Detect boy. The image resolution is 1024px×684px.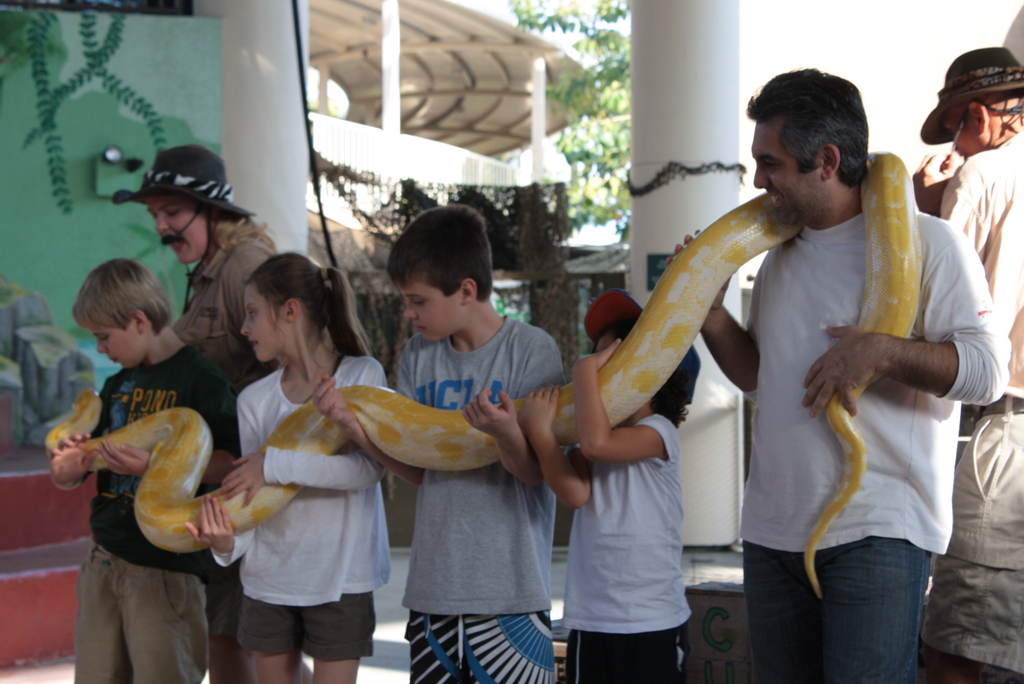
{"x1": 313, "y1": 203, "x2": 568, "y2": 683}.
